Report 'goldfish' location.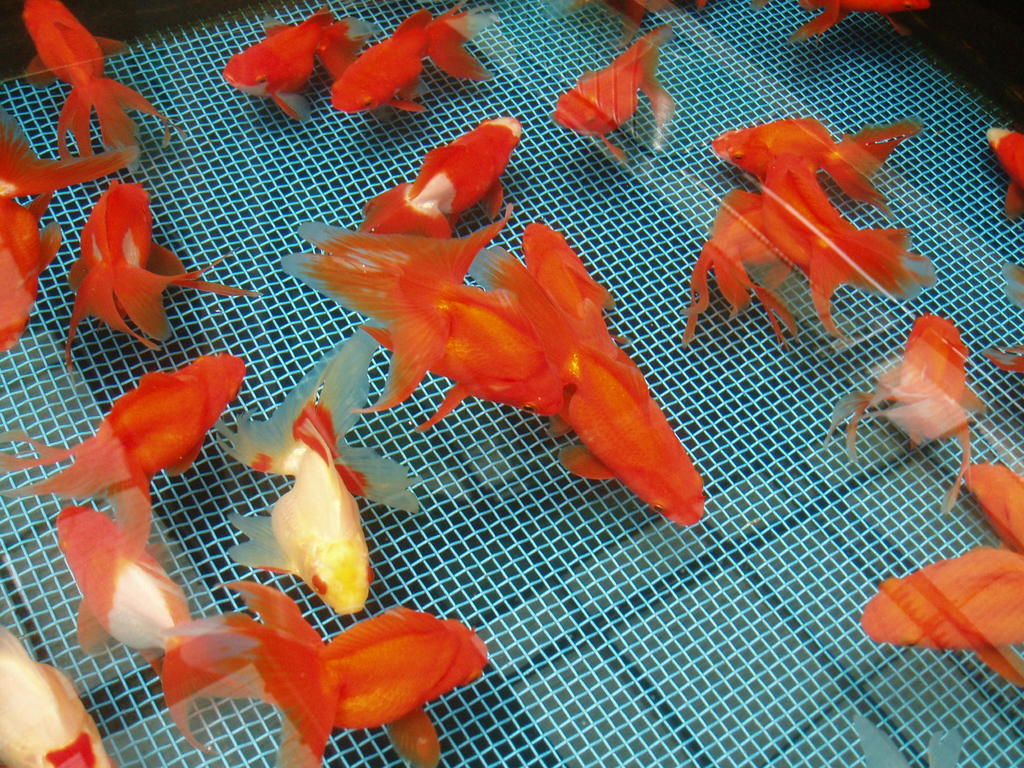
Report: region(863, 543, 1023, 692).
